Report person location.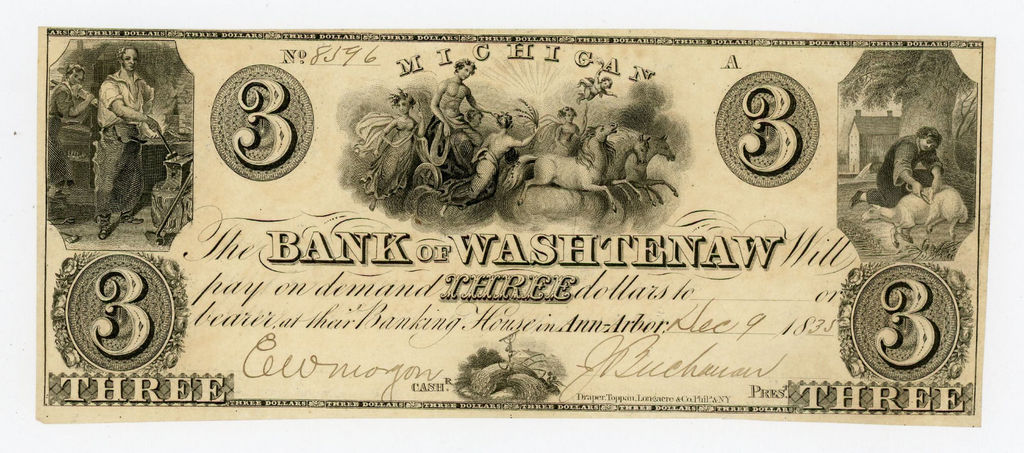
Report: bbox=(447, 109, 539, 205).
